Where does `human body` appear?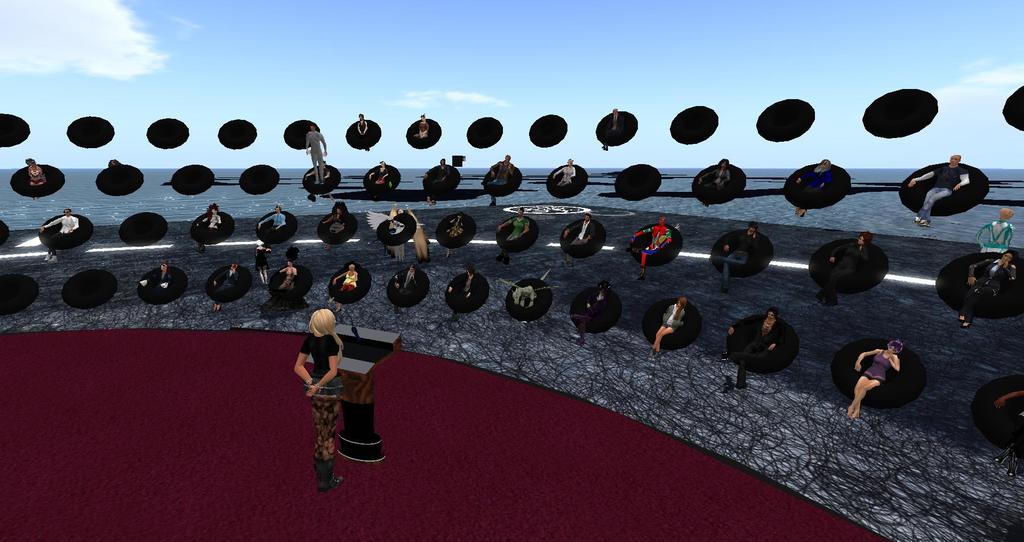
Appears at {"left": 24, "top": 162, "right": 47, "bottom": 195}.
